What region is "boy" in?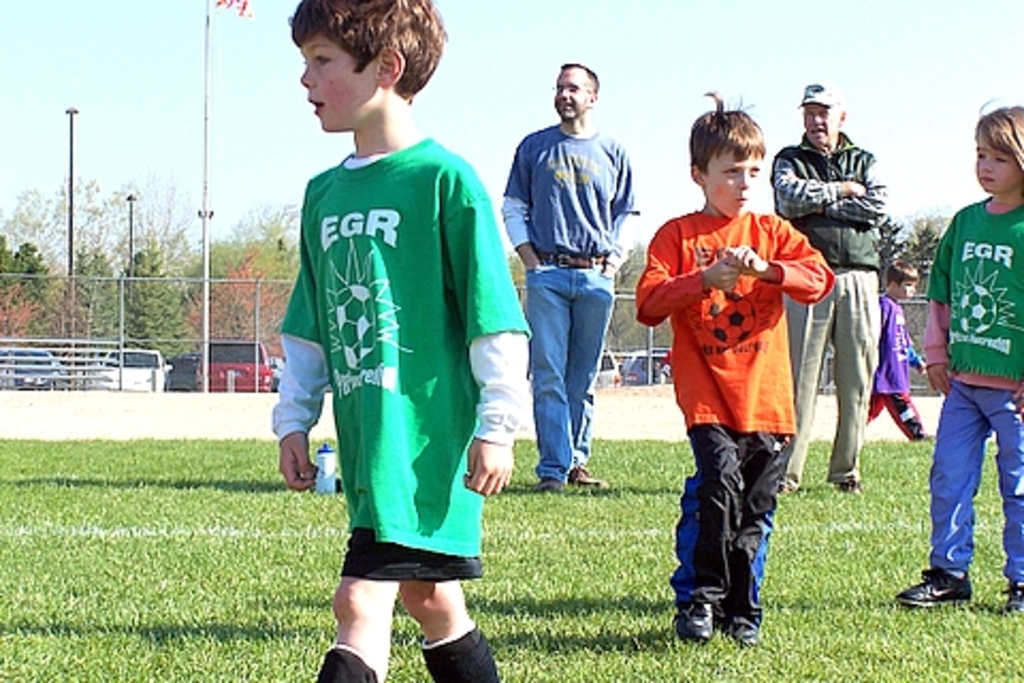
271/0/531/681.
